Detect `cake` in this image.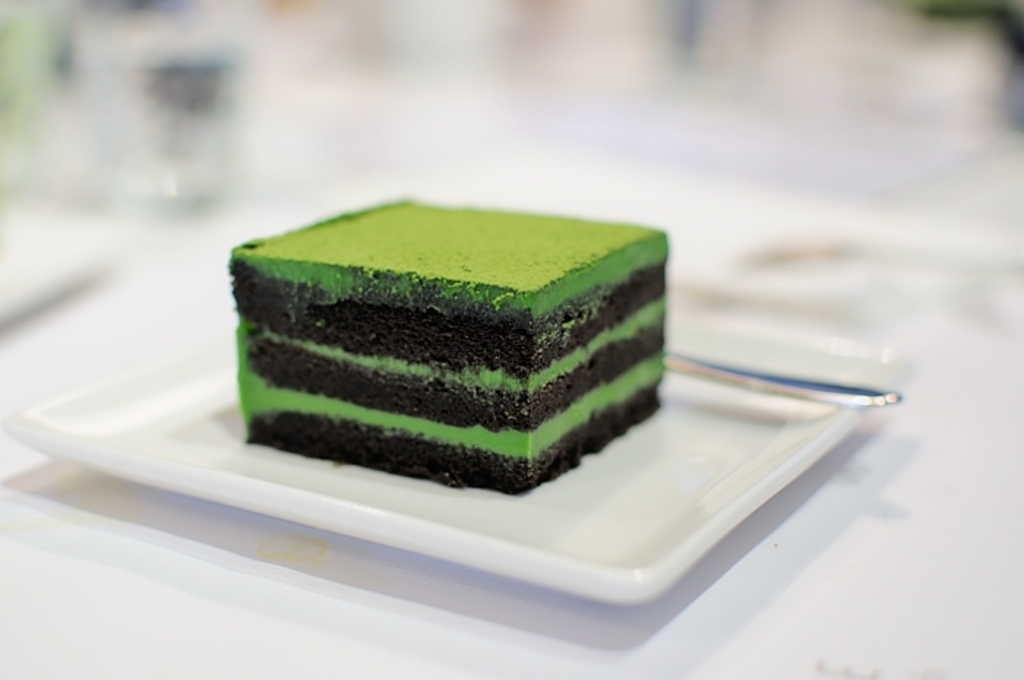
Detection: (225,193,670,496).
